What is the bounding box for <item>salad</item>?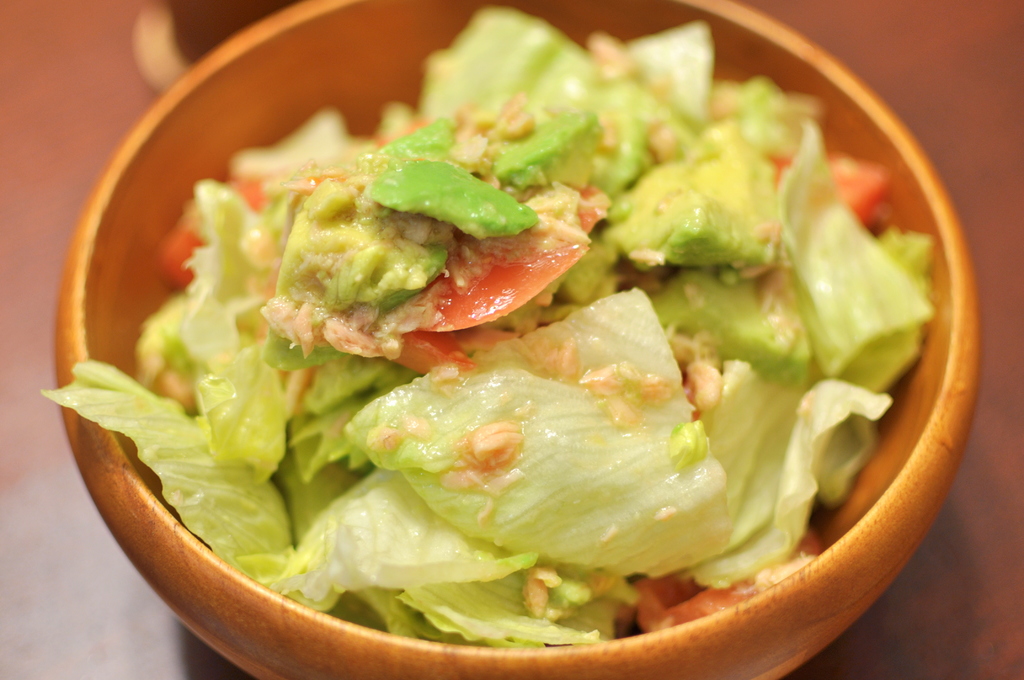
x1=36, y1=2, x2=930, y2=665.
